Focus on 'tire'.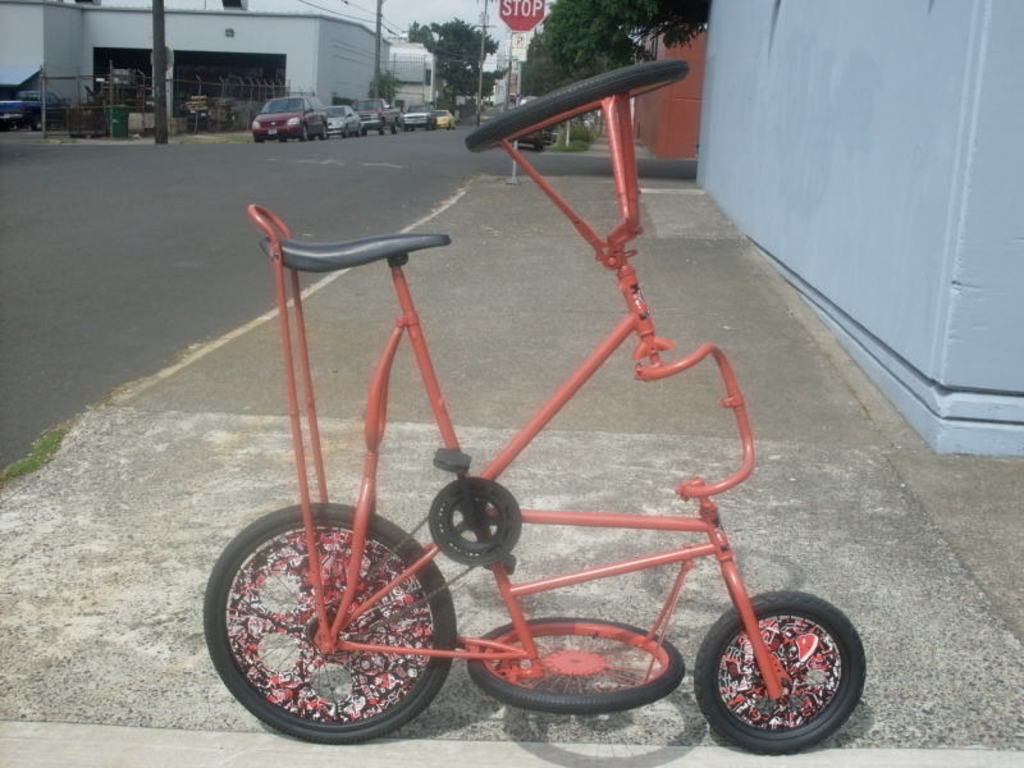
Focused at <bbox>447, 120, 457, 132</bbox>.
